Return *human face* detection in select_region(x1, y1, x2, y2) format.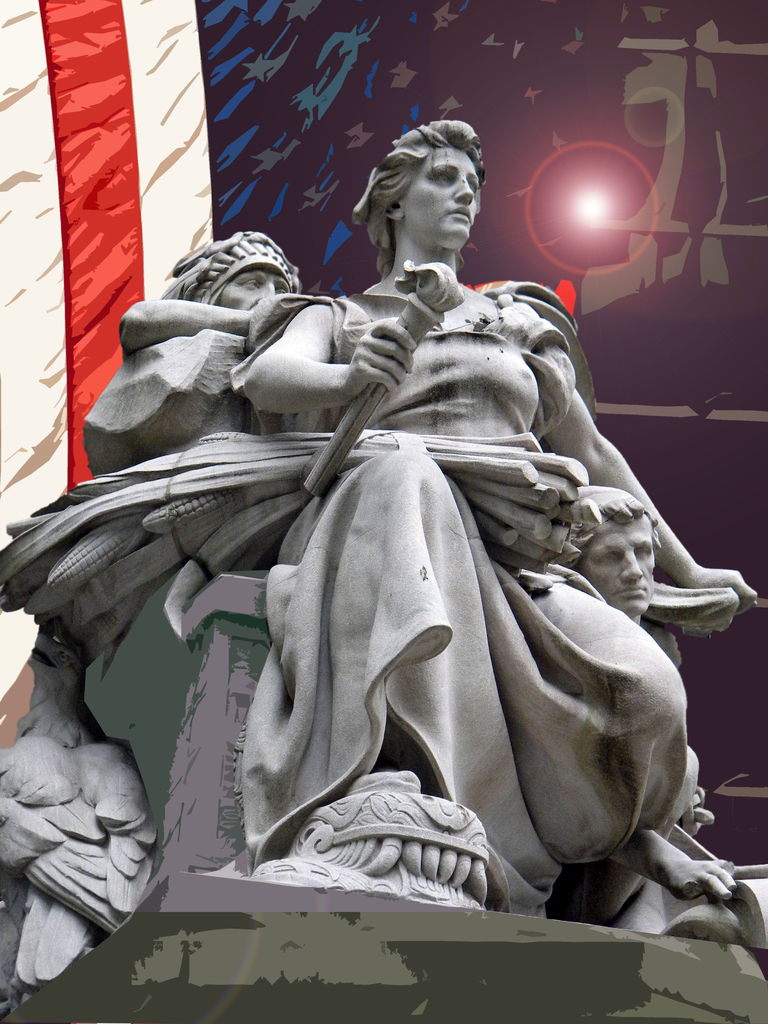
select_region(214, 274, 295, 311).
